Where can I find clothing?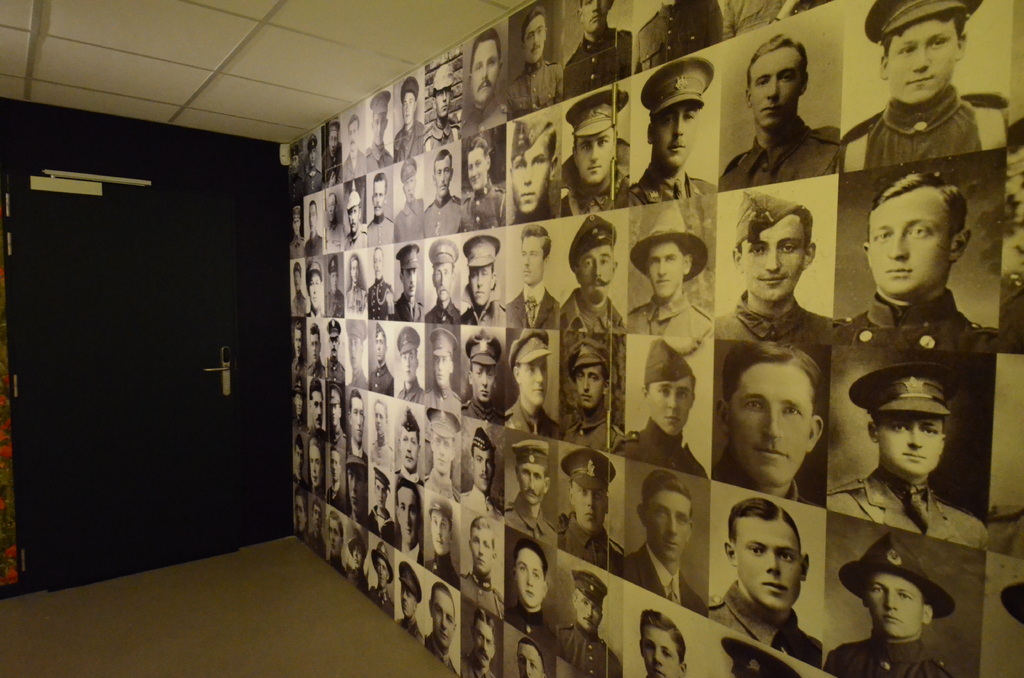
You can find it at BBox(420, 465, 460, 499).
